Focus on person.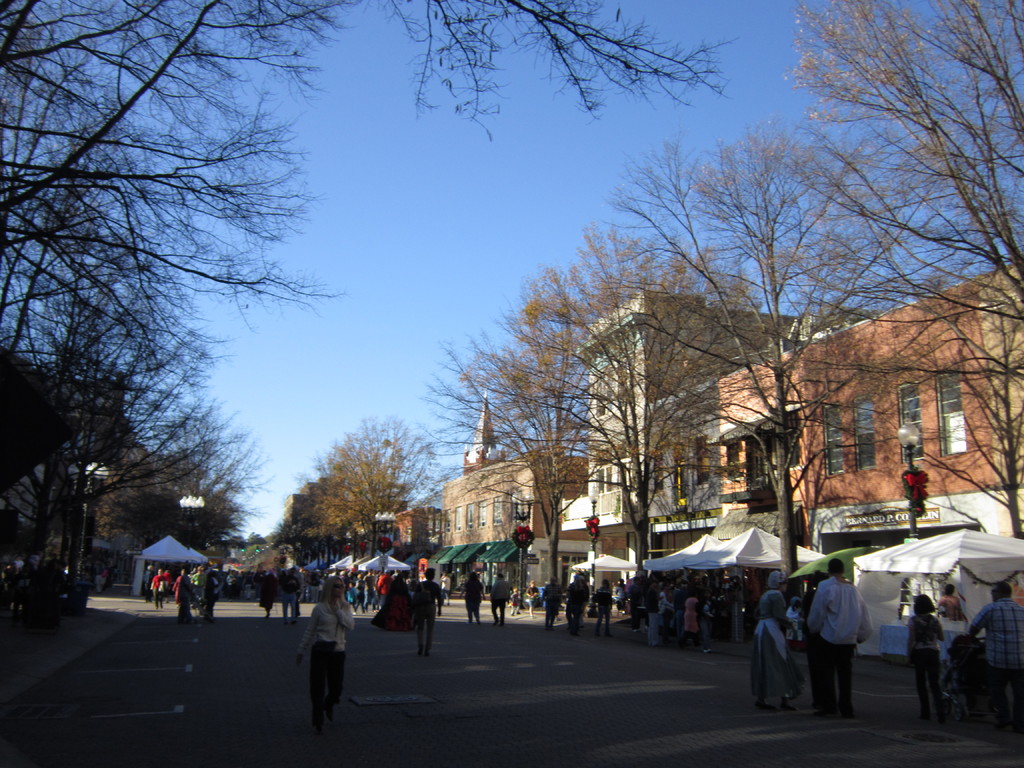
Focused at [left=594, top=575, right=610, bottom=639].
